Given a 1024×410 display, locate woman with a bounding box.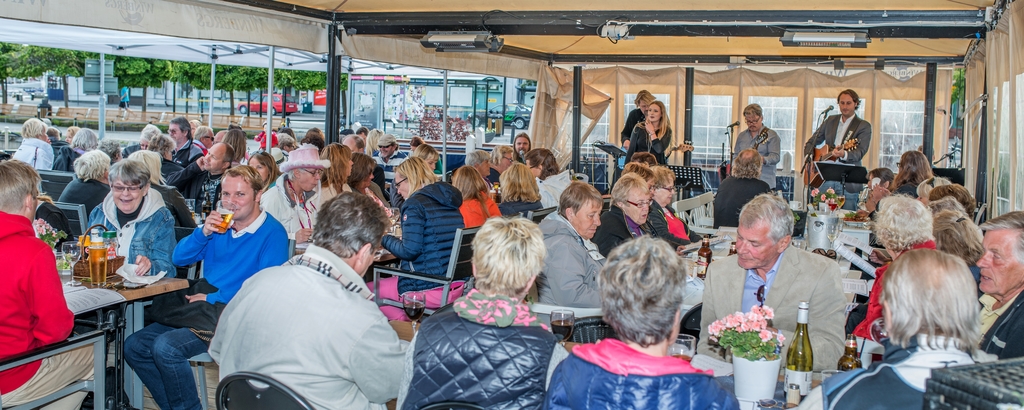
Located: x1=314, y1=135, x2=360, y2=202.
